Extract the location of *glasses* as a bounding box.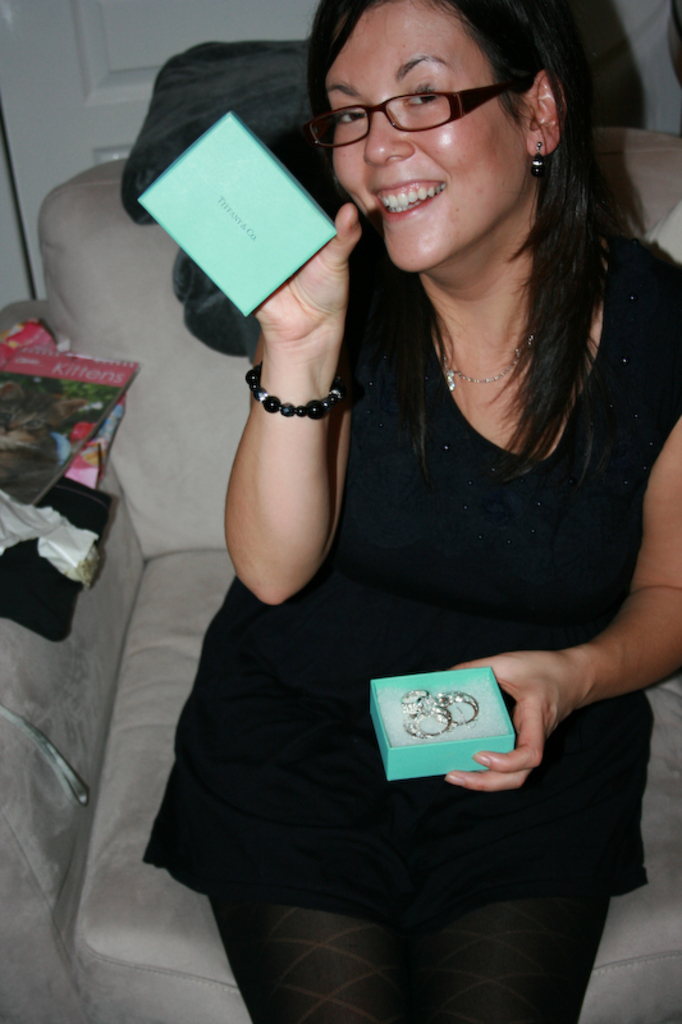
x1=296 y1=70 x2=534 y2=155.
